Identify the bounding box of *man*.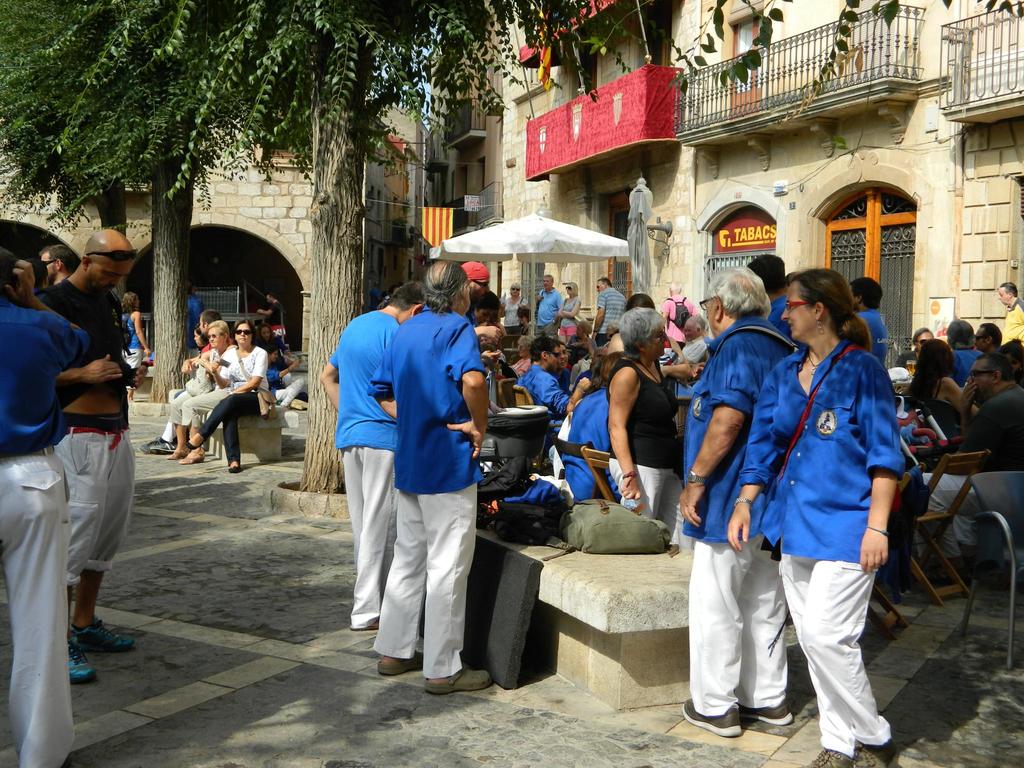
[138, 308, 236, 454].
